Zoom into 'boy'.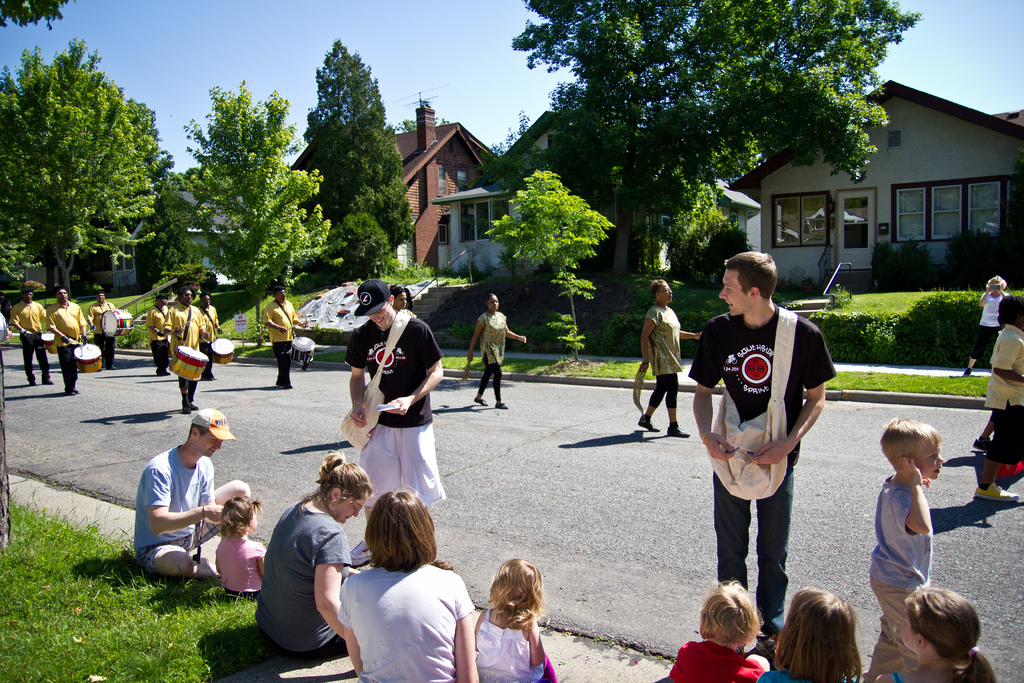
Zoom target: <region>868, 427, 966, 638</region>.
